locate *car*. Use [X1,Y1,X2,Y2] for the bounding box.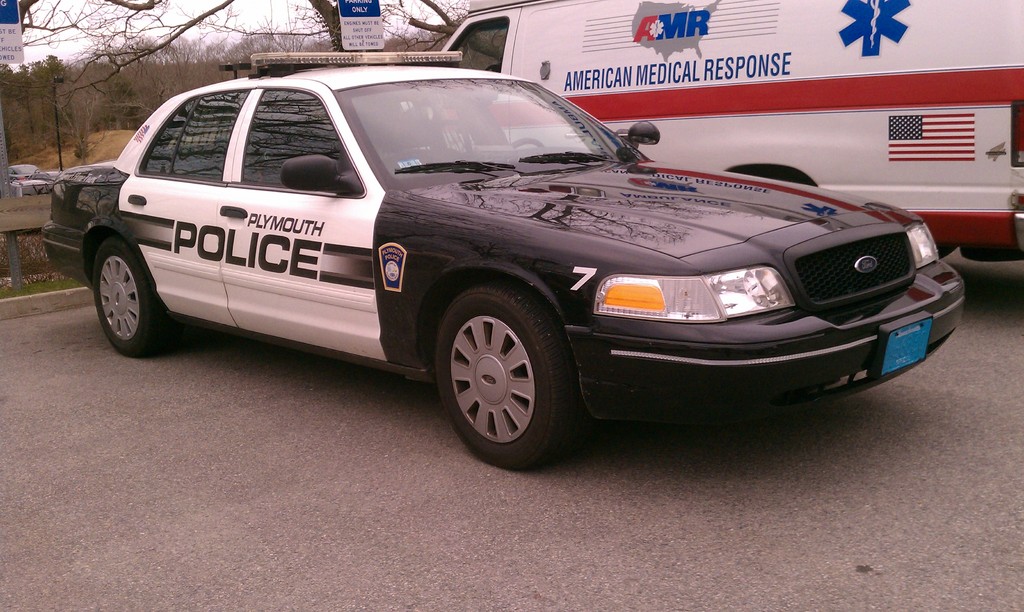
[43,48,965,468].
